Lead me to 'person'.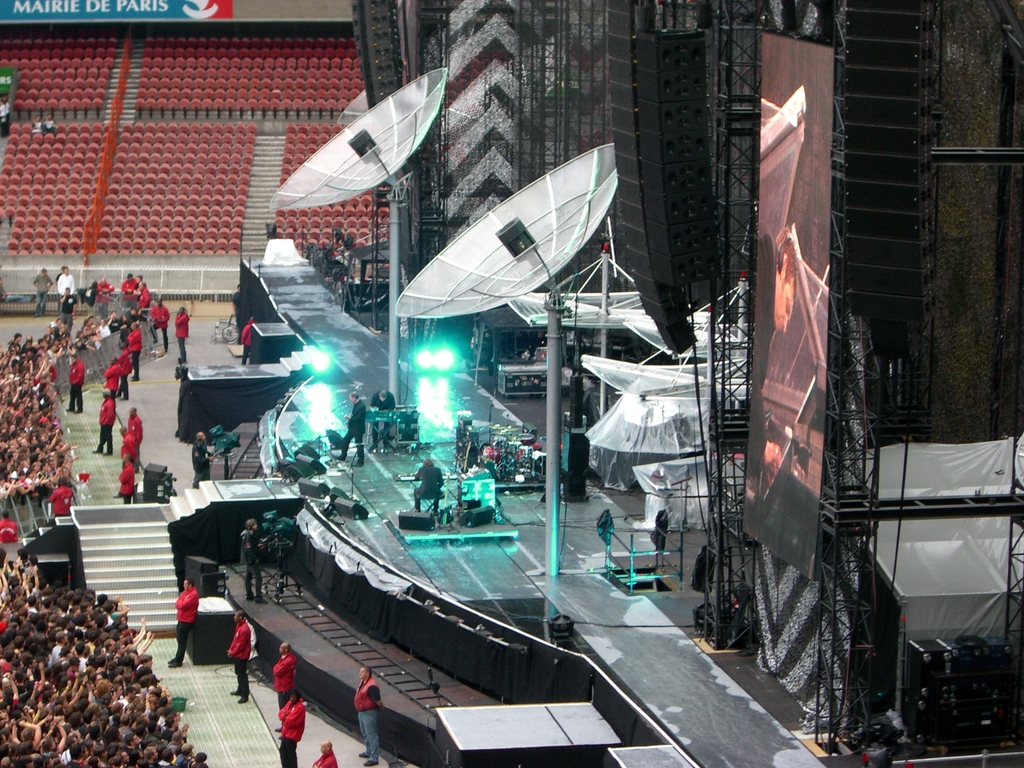
Lead to box=[44, 114, 60, 135].
